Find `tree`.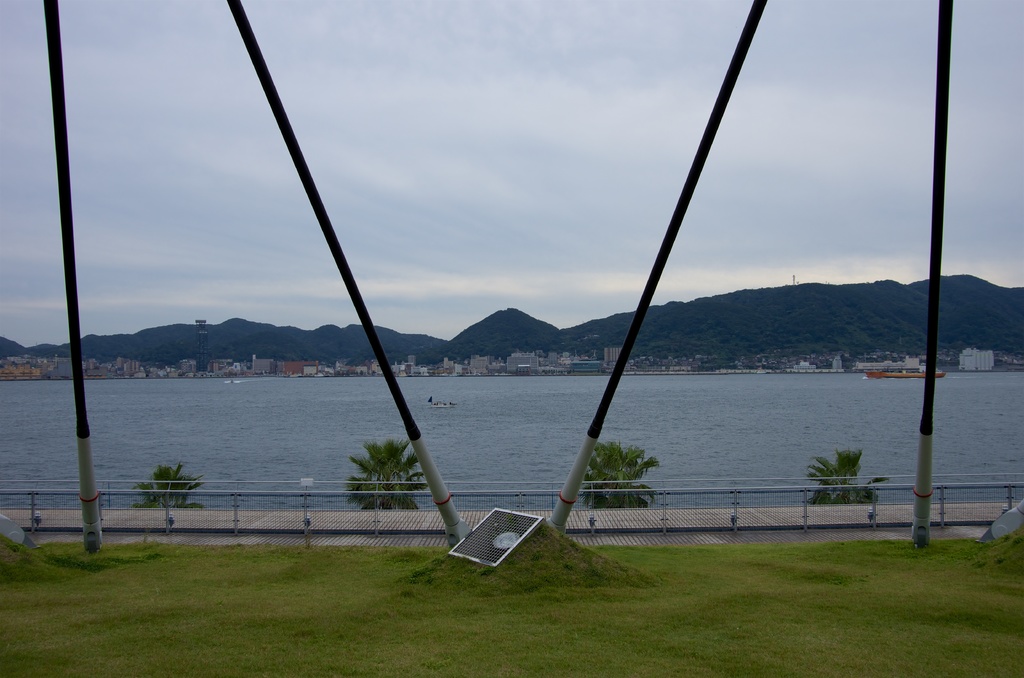
(132, 456, 212, 512).
